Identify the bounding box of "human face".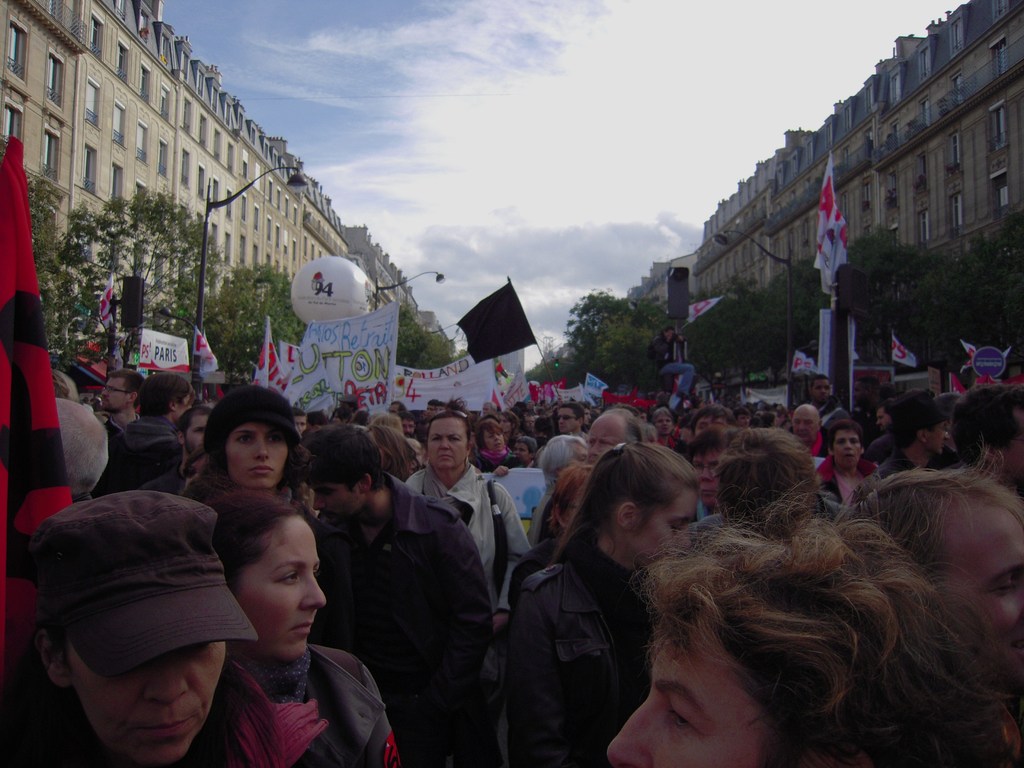
detection(500, 420, 509, 431).
